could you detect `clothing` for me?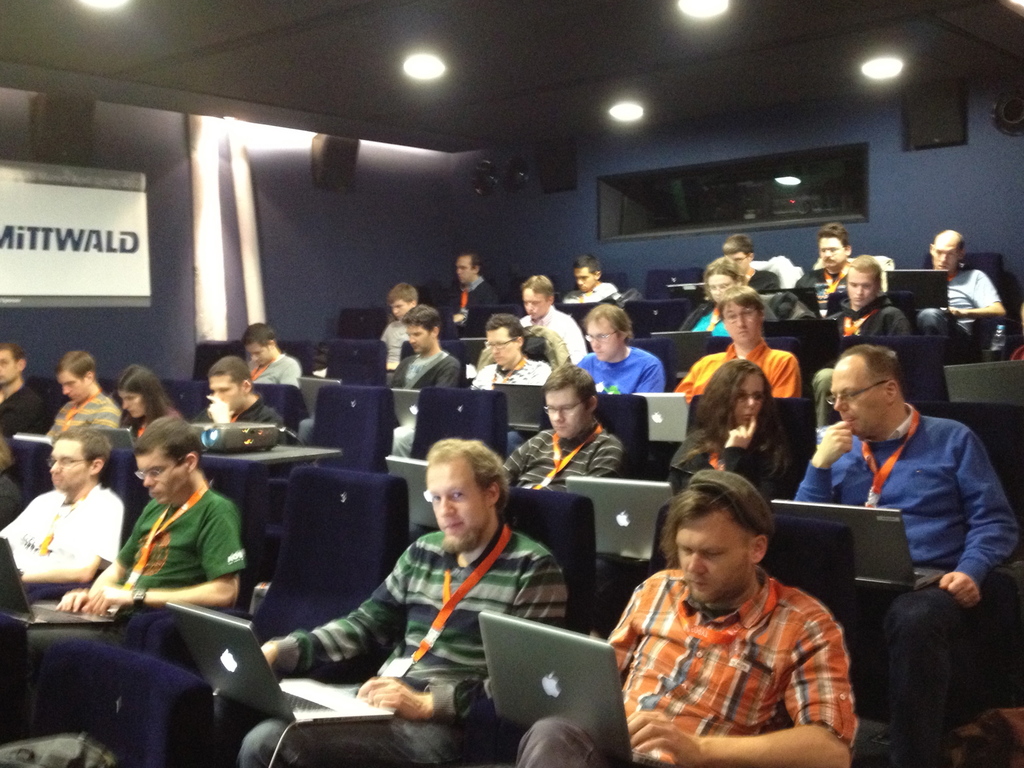
Detection result: locate(239, 520, 573, 767).
